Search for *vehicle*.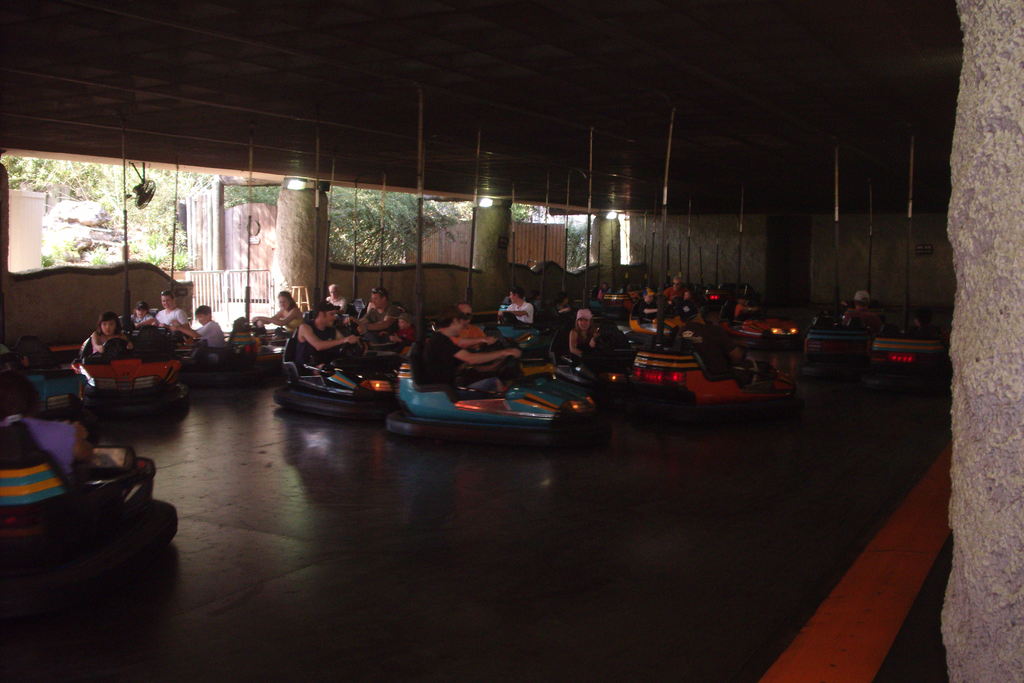
Found at <box>0,439,179,554</box>.
